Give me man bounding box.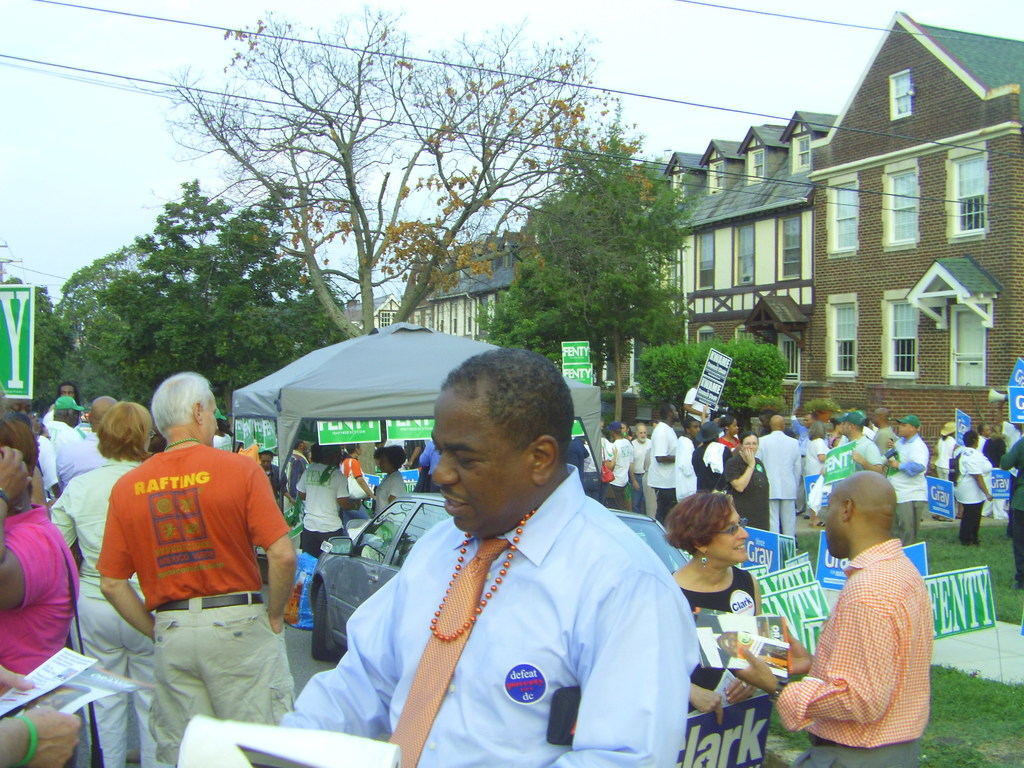
left=648, top=400, right=678, bottom=523.
